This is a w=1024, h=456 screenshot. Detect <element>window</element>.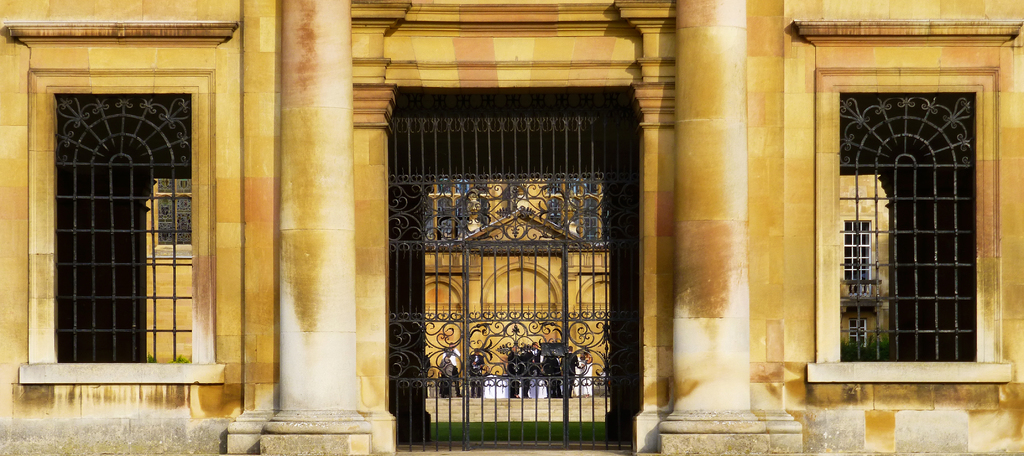
BBox(794, 19, 1023, 380).
